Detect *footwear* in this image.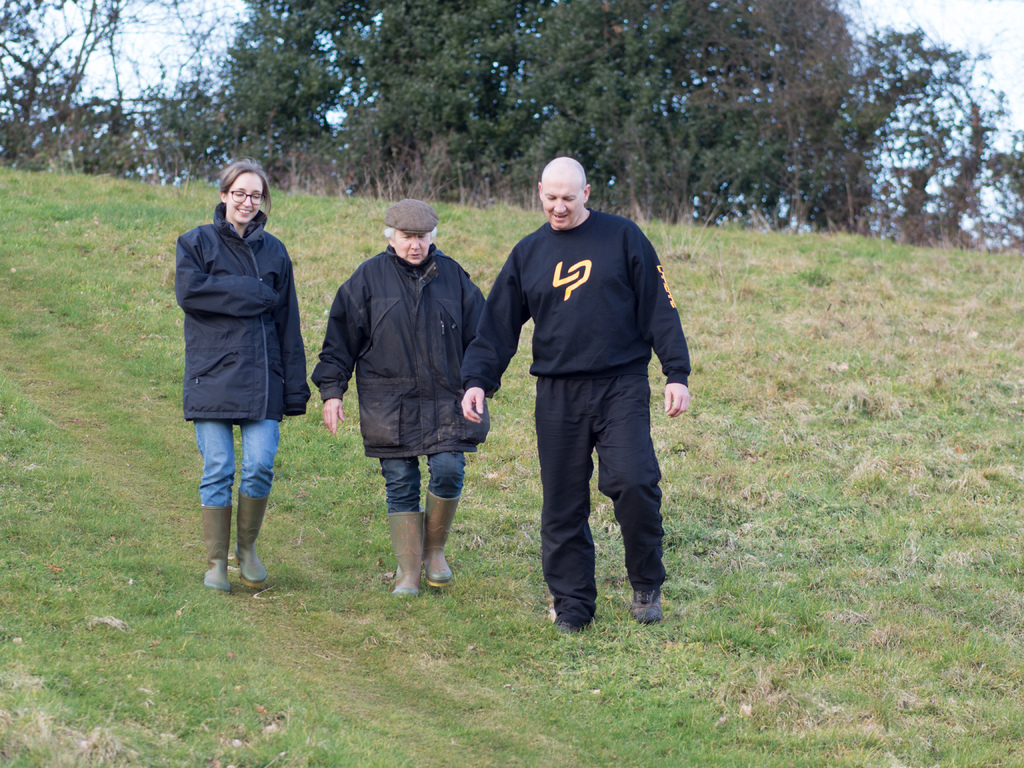
Detection: box(625, 582, 662, 623).
